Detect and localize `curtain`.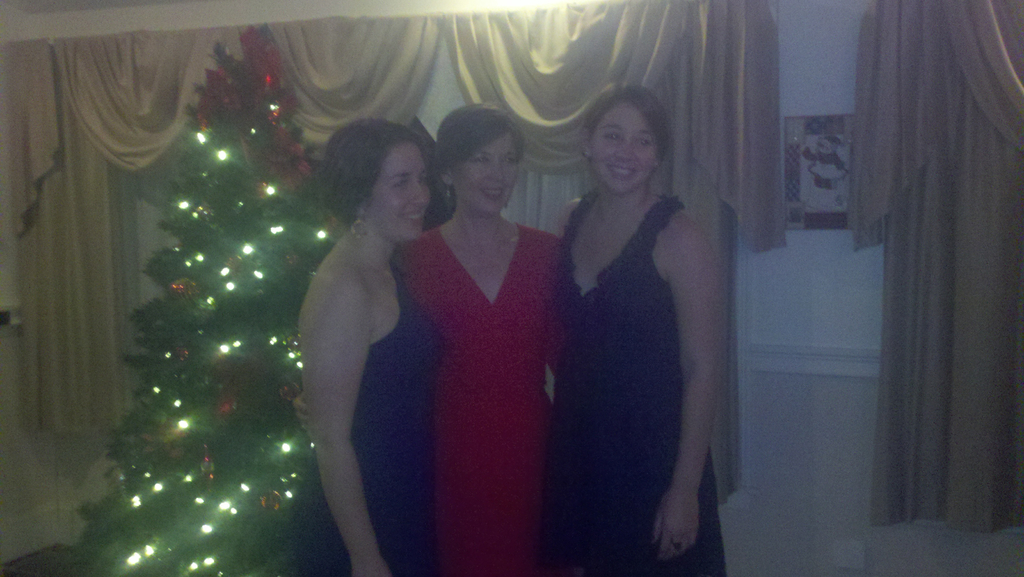
Localized at x1=838, y1=0, x2=1022, y2=568.
